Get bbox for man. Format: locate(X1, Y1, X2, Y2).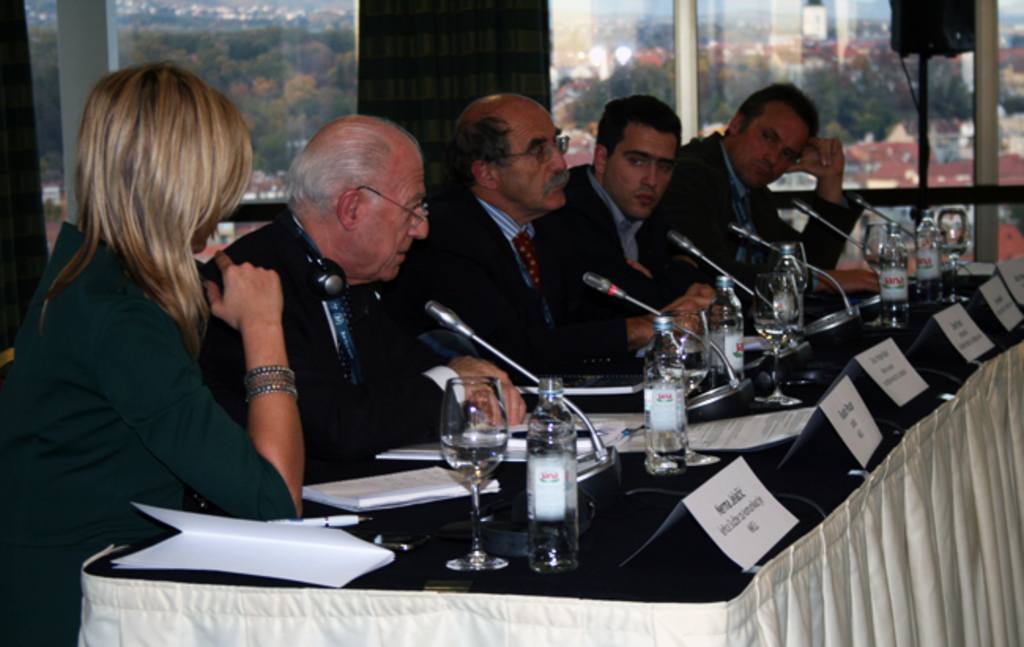
locate(531, 96, 729, 383).
